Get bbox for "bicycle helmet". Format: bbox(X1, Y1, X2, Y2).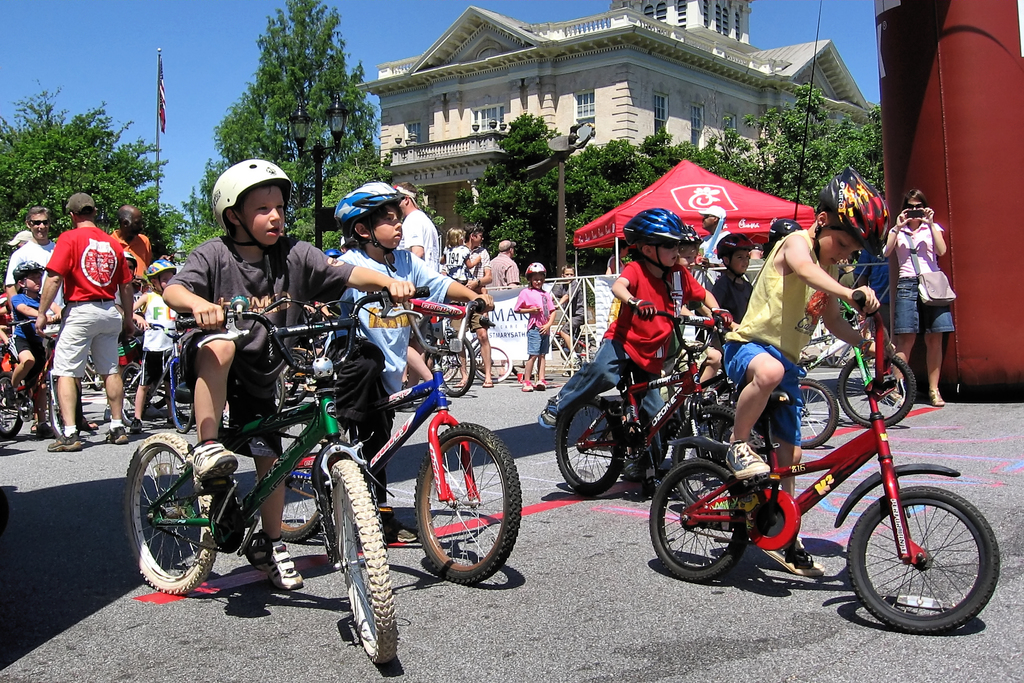
bbox(764, 218, 802, 259).
